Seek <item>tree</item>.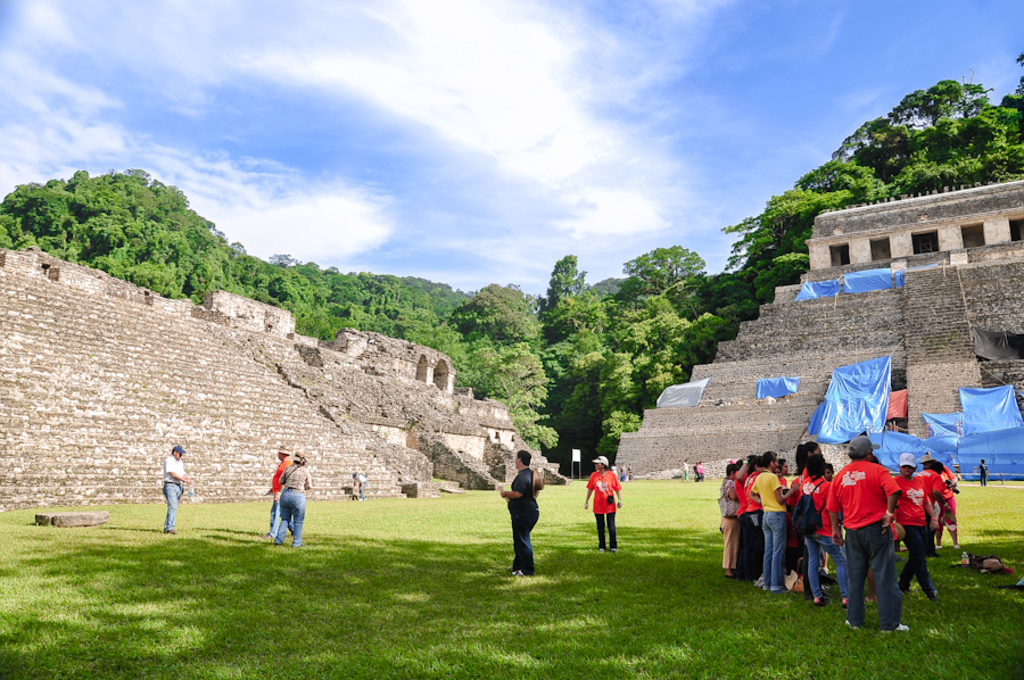
[717, 216, 785, 242].
